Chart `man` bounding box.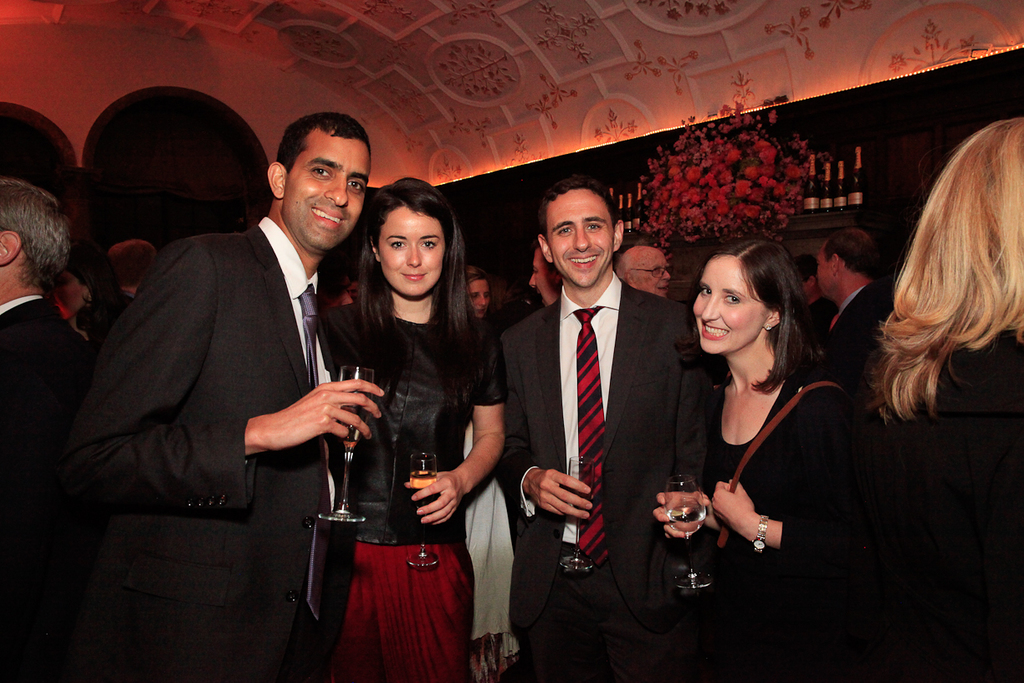
Charted: [813,230,898,404].
